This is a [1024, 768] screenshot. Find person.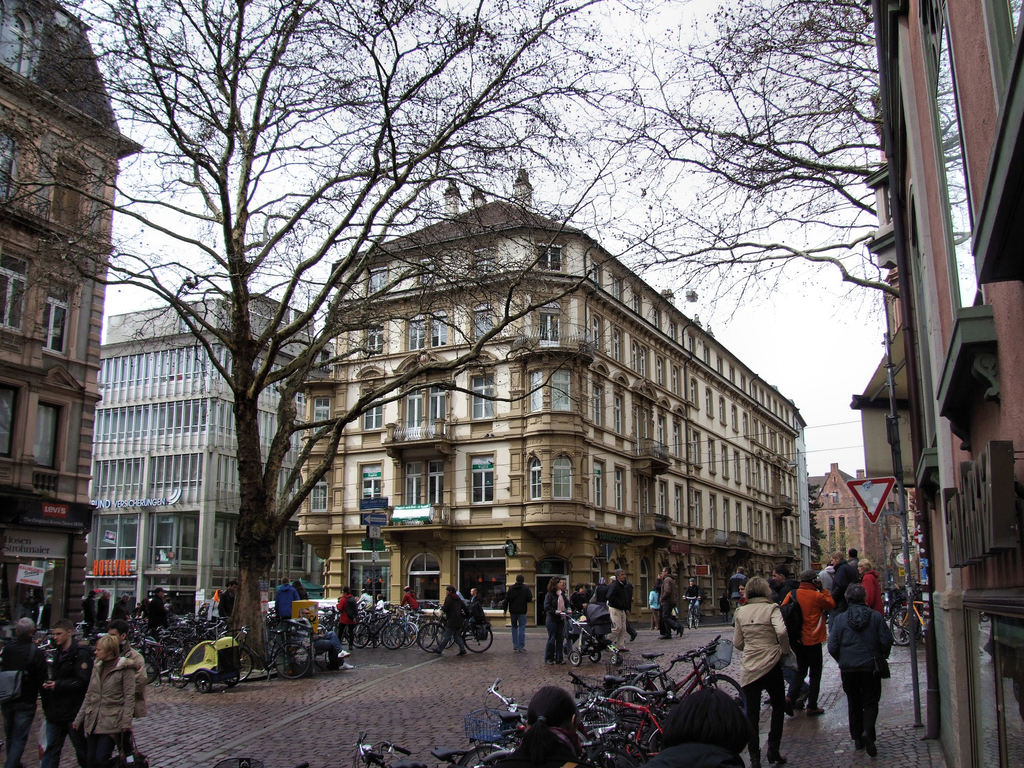
Bounding box: 303,609,355,669.
